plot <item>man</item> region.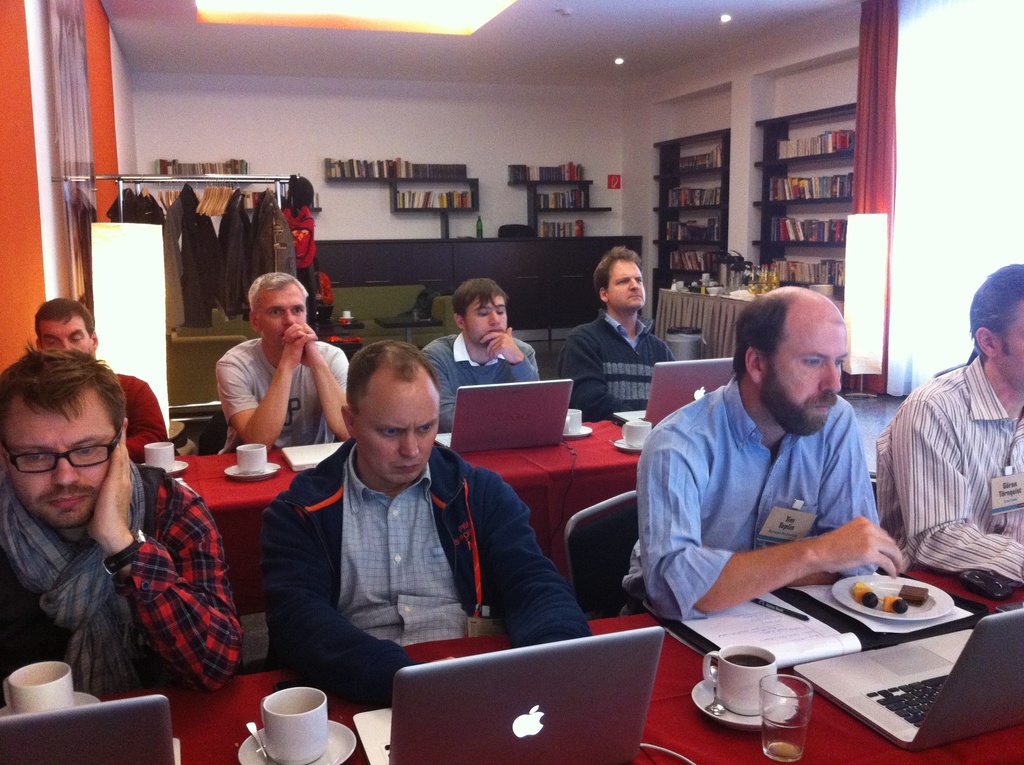
Plotted at rect(623, 284, 906, 602).
